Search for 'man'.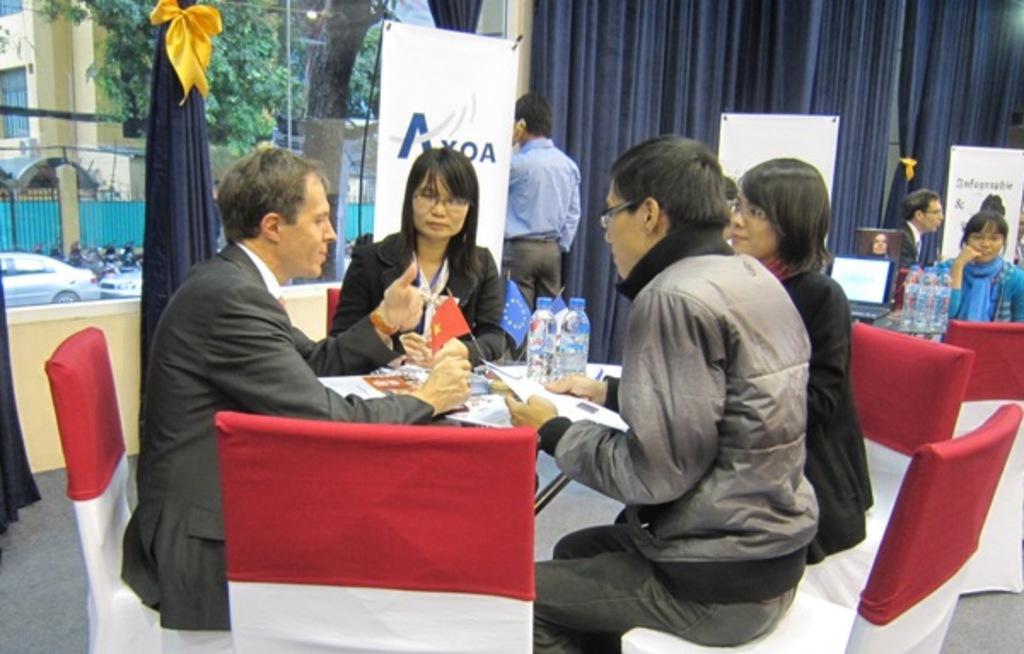
Found at (493, 92, 582, 319).
